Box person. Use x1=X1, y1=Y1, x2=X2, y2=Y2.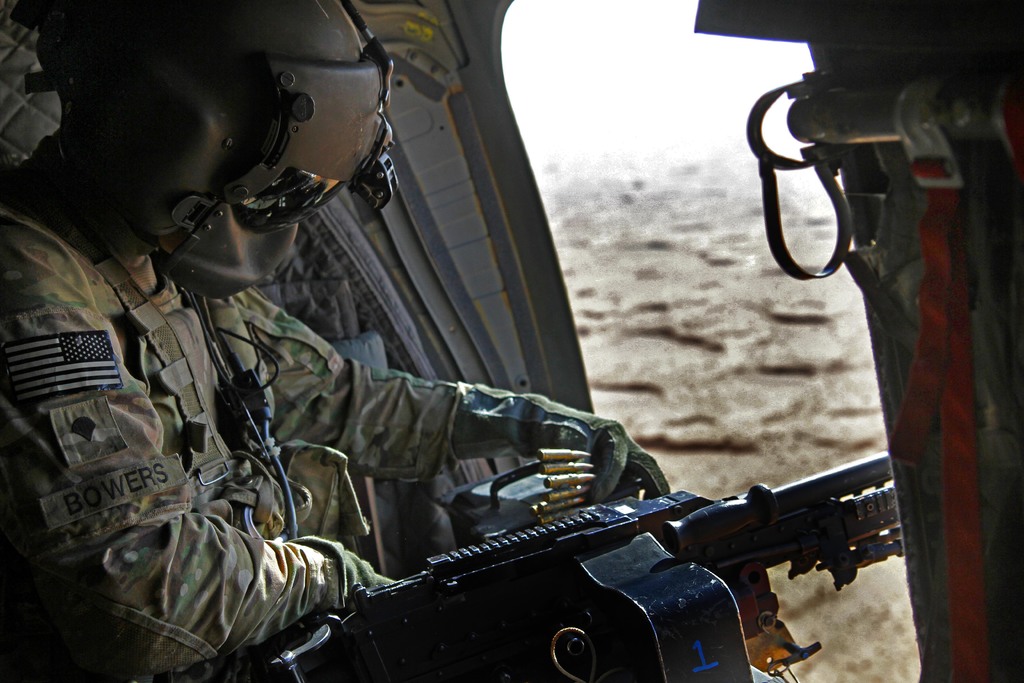
x1=0, y1=0, x2=656, y2=682.
